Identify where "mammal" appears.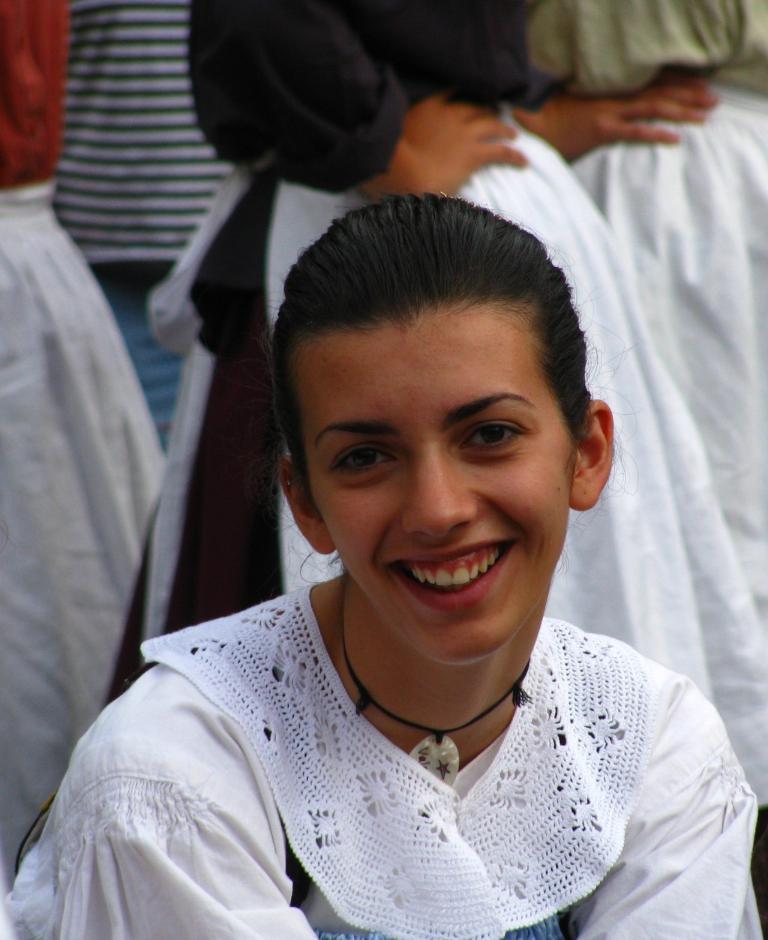
Appears at (x1=0, y1=0, x2=169, y2=890).
